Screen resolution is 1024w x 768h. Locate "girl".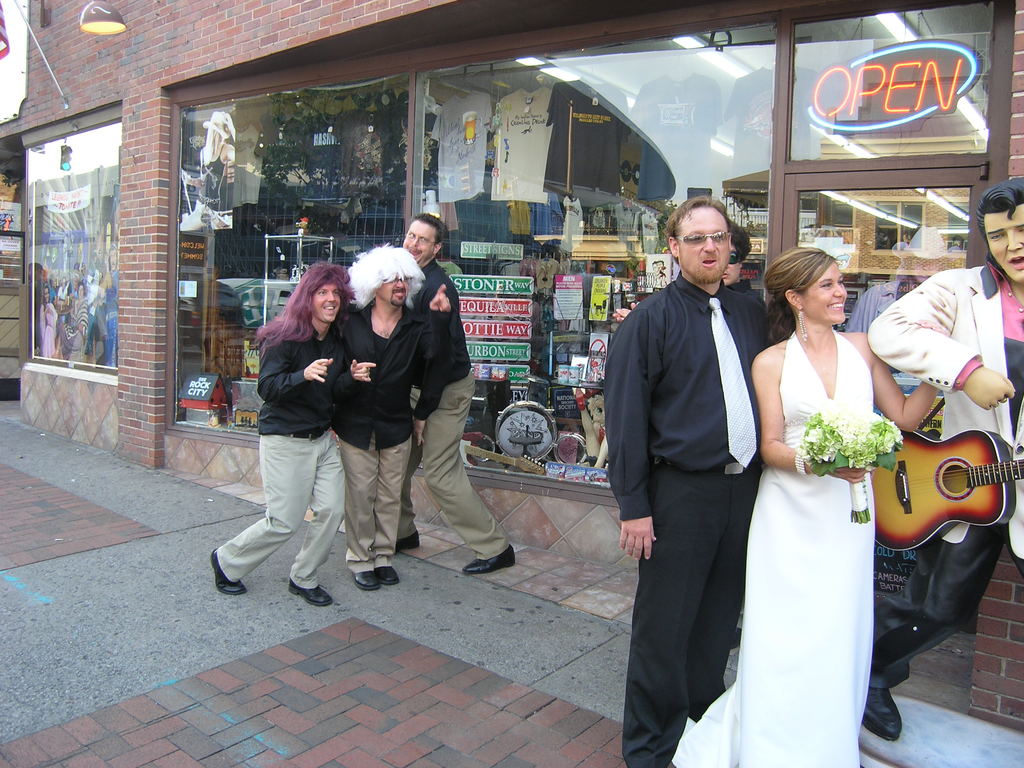
rect(680, 246, 939, 767).
